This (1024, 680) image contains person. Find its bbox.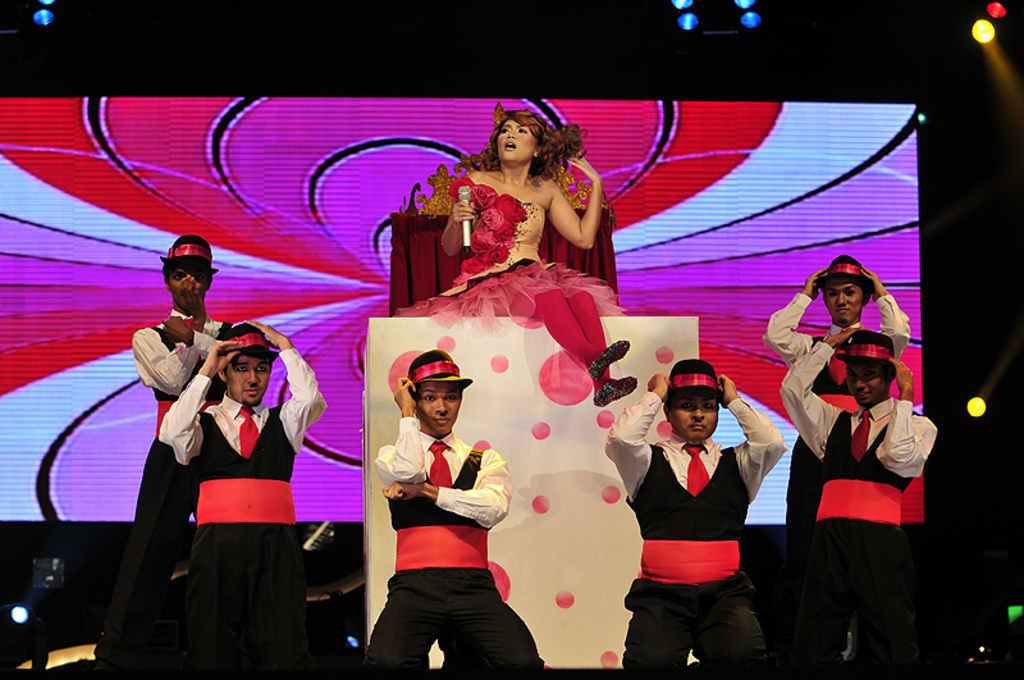
(150, 314, 330, 668).
